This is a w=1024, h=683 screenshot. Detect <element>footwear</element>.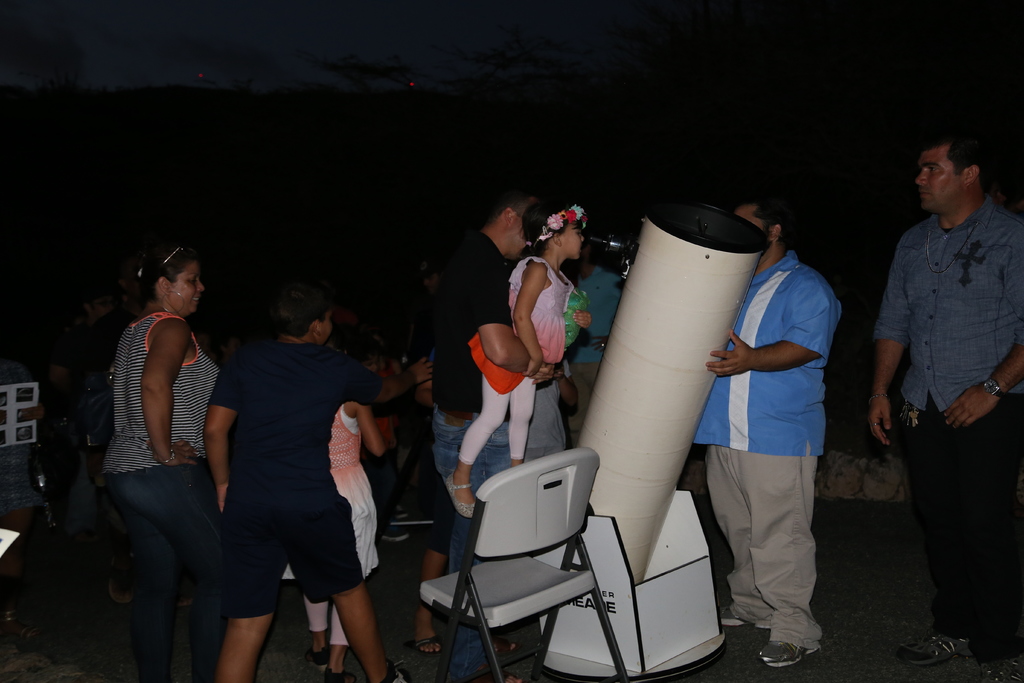
{"x1": 406, "y1": 622, "x2": 442, "y2": 656}.
